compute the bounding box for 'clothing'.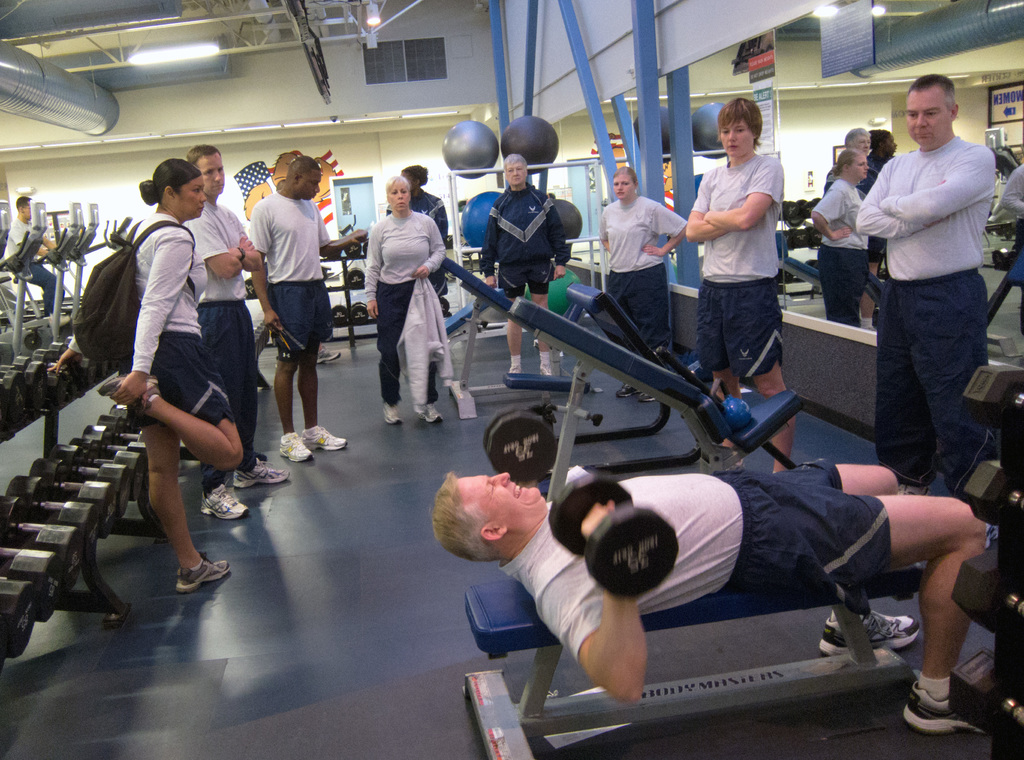
[x1=810, y1=179, x2=872, y2=248].
